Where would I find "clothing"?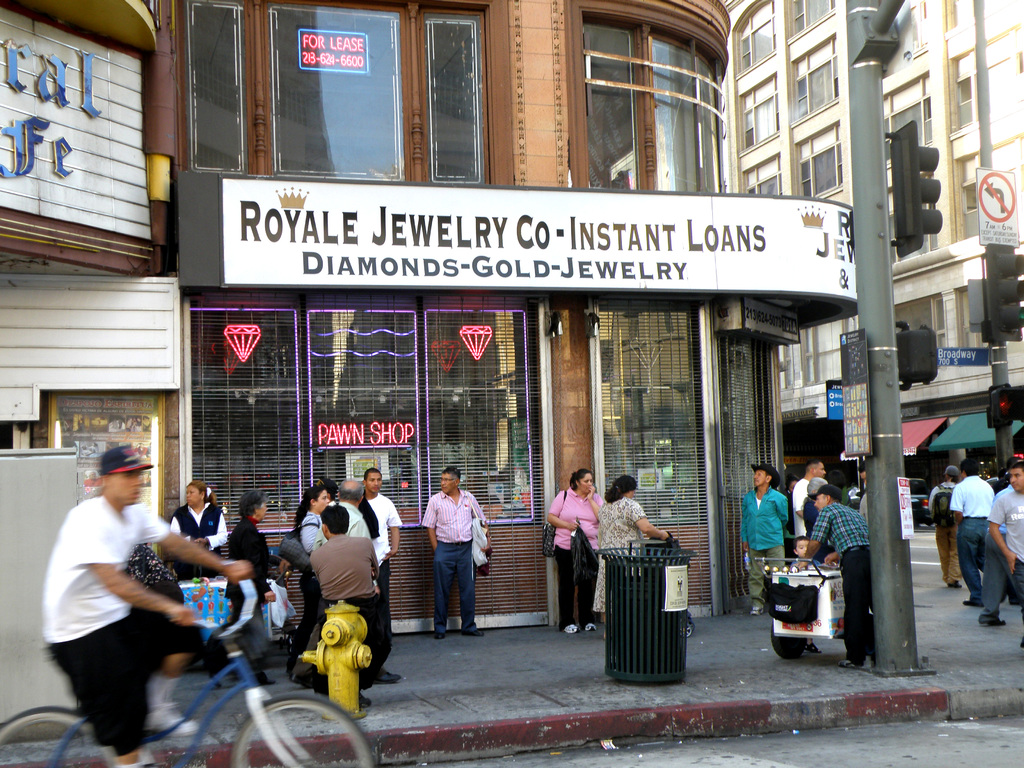
At <box>993,475,1023,618</box>.
